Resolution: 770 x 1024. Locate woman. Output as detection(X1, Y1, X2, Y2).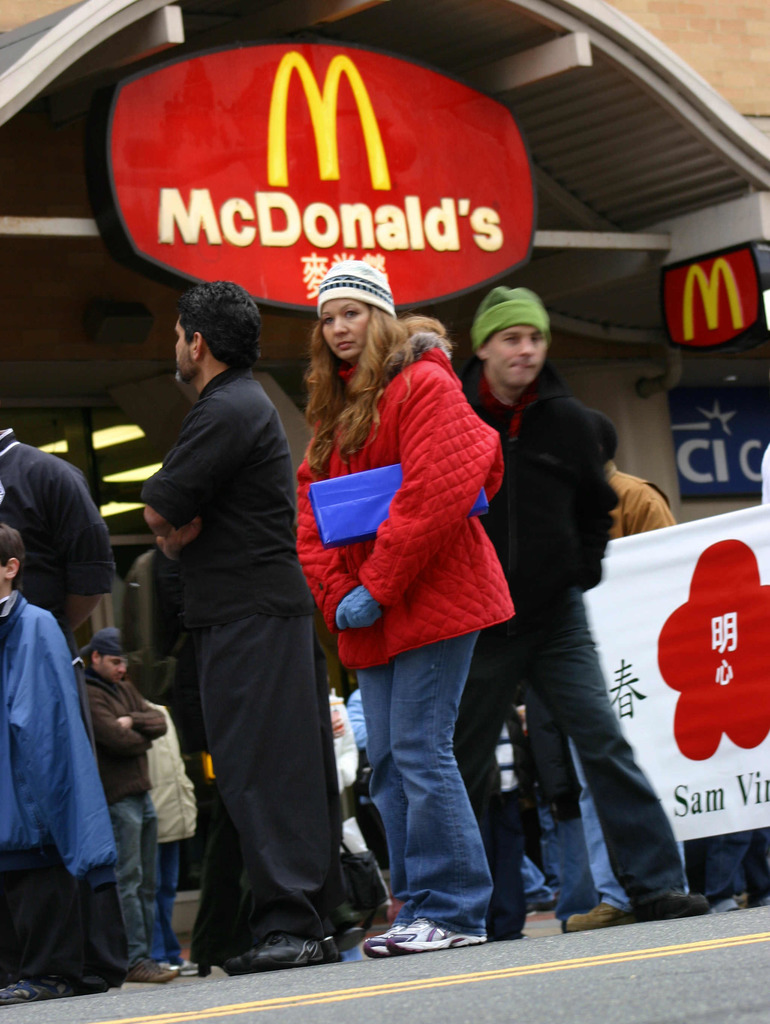
detection(283, 228, 530, 927).
